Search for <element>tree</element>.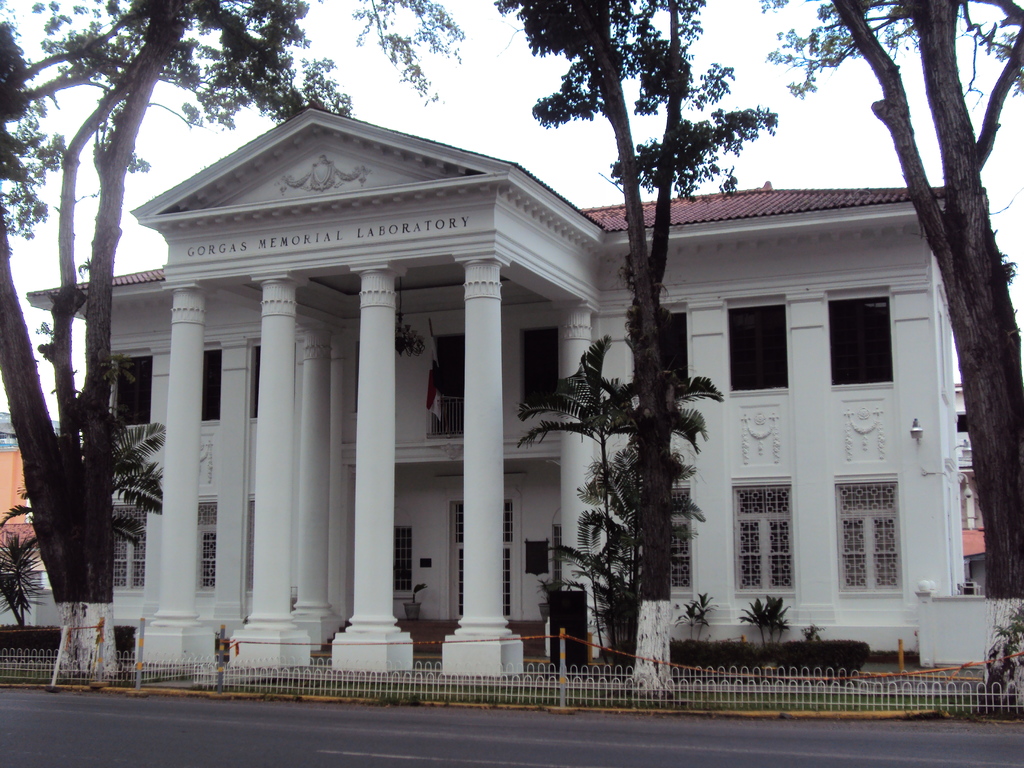
Found at (17, 6, 198, 666).
